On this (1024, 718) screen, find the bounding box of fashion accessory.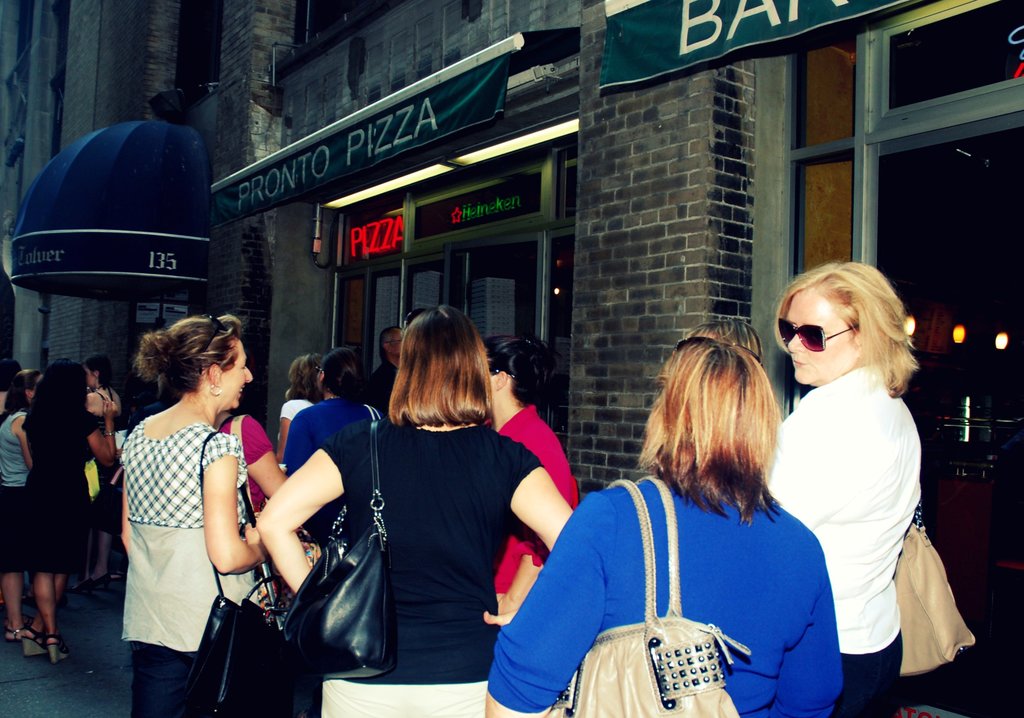
Bounding box: BBox(892, 500, 976, 674).
